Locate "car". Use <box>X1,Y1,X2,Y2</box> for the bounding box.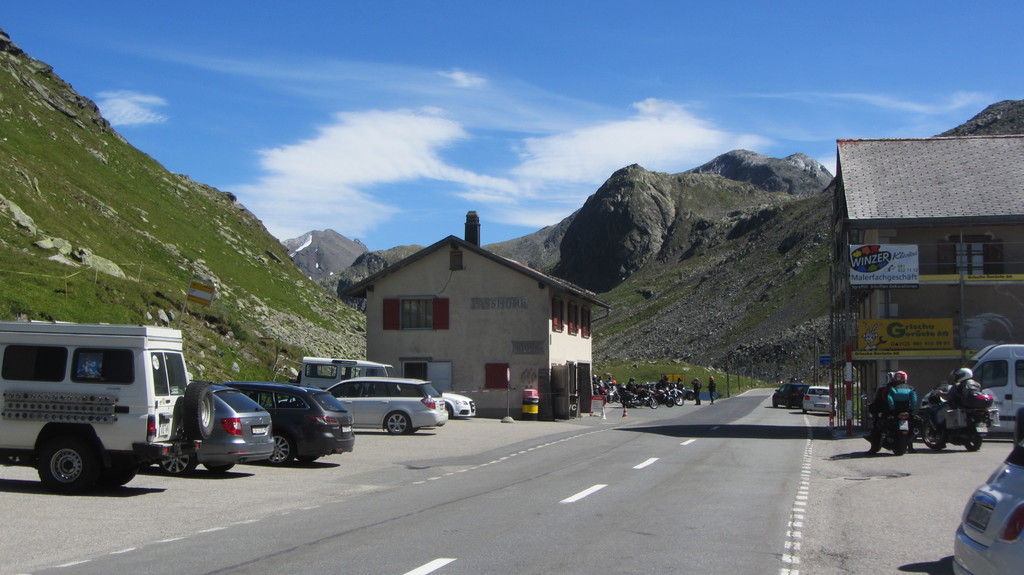
<box>772,382,808,409</box>.
